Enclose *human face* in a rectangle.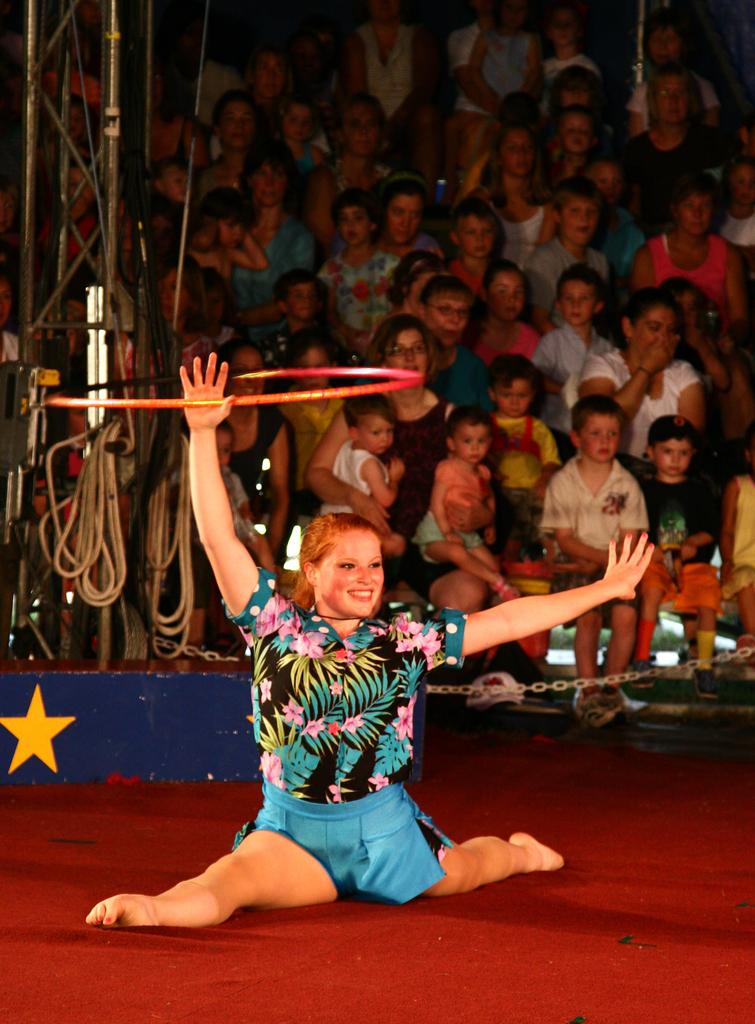
{"left": 343, "top": 109, "right": 382, "bottom": 152}.
